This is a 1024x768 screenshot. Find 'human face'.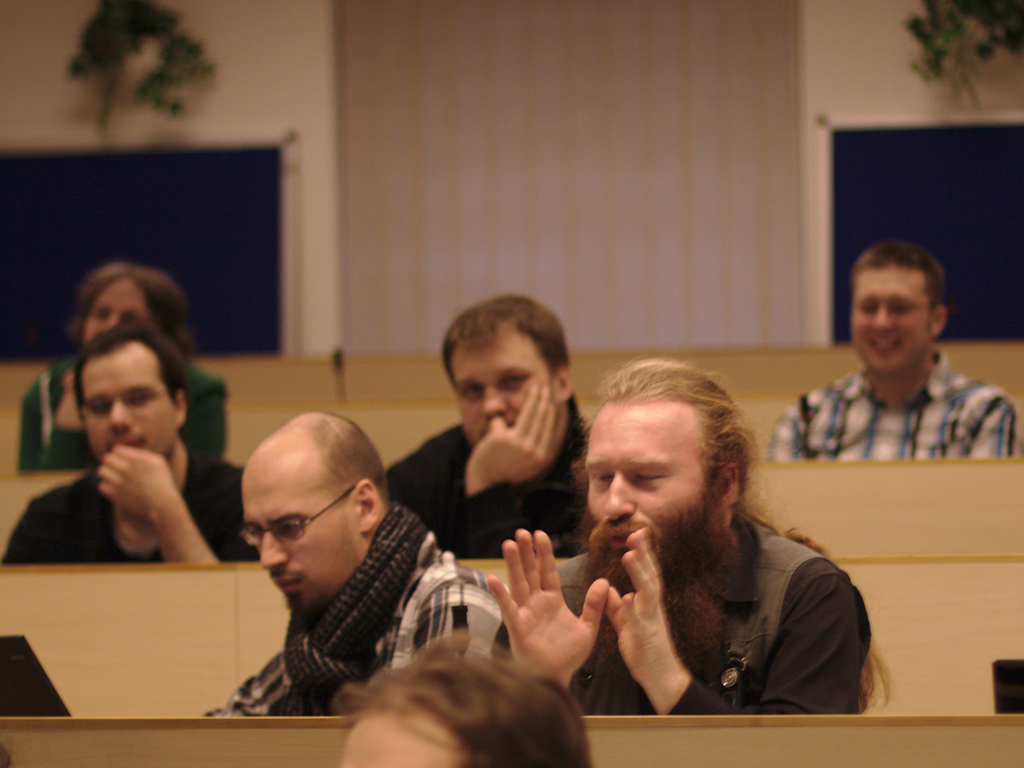
Bounding box: [337,714,460,767].
